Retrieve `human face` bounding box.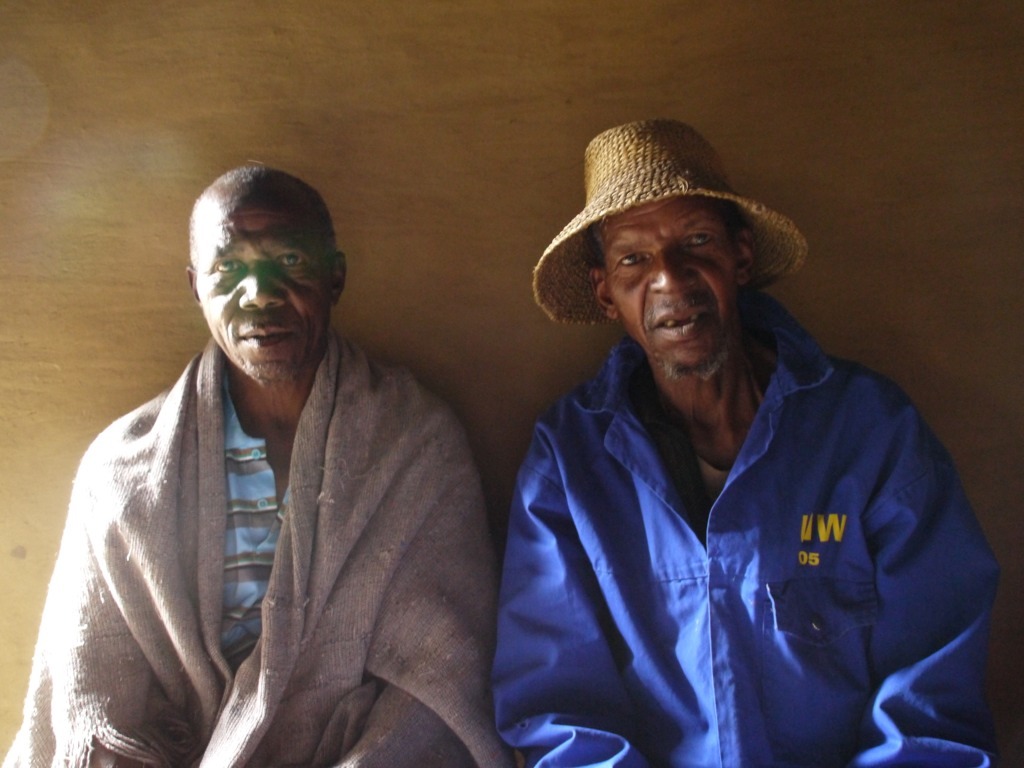
Bounding box: 590 190 734 387.
